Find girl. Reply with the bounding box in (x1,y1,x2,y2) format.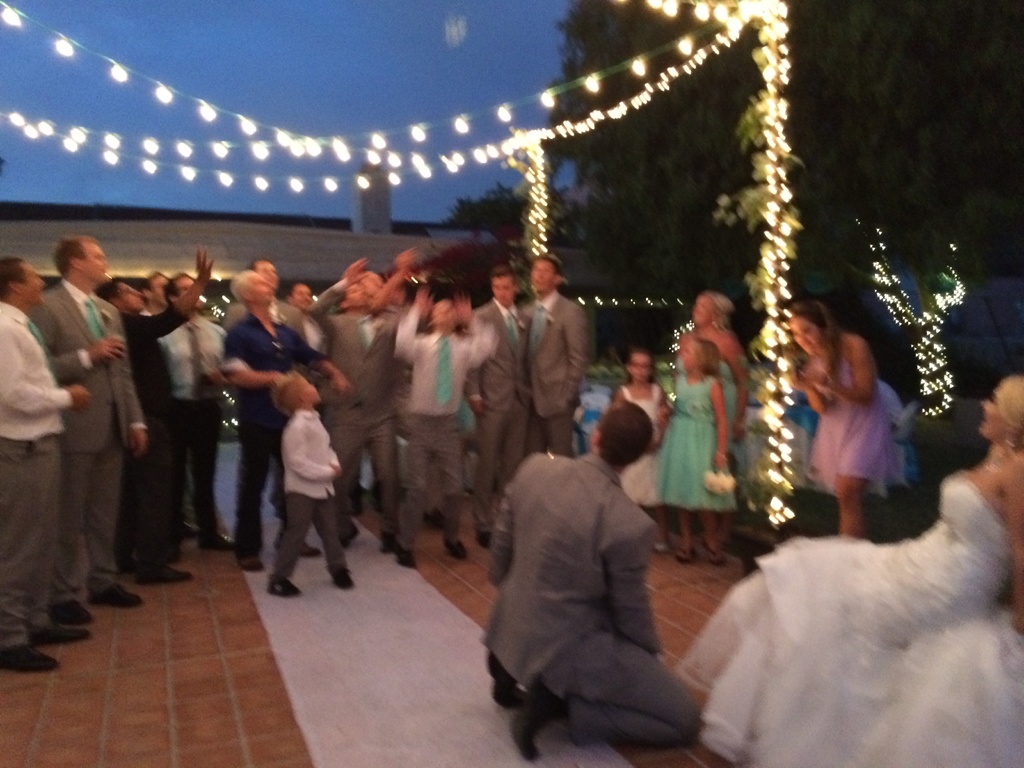
(653,339,739,567).
